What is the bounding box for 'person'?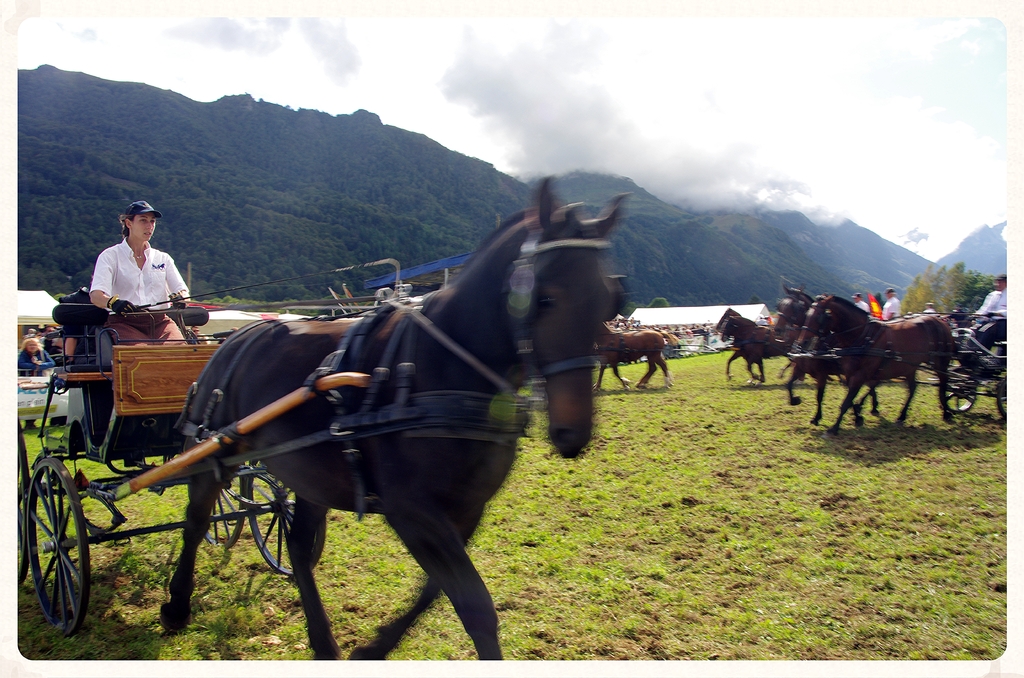
region(854, 295, 872, 314).
